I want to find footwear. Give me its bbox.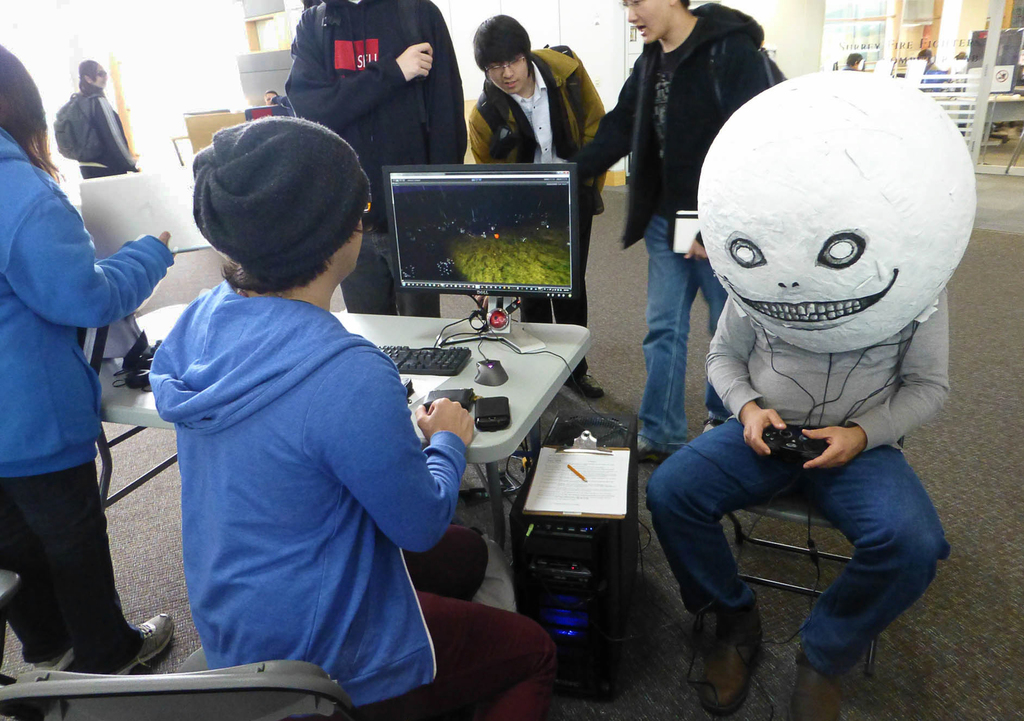
box=[640, 440, 671, 466].
